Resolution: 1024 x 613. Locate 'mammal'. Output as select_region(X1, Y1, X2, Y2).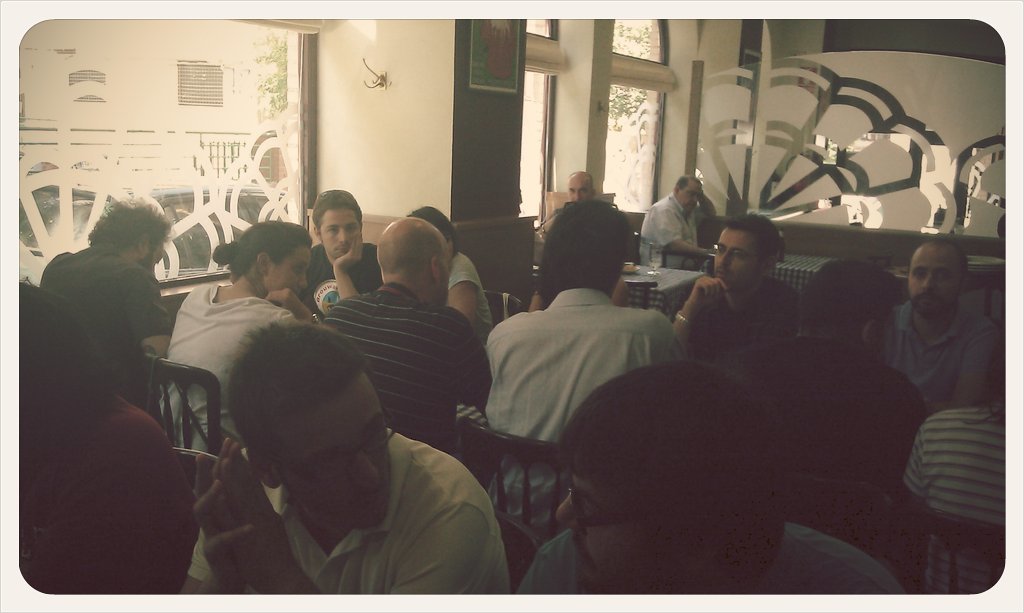
select_region(405, 203, 485, 334).
